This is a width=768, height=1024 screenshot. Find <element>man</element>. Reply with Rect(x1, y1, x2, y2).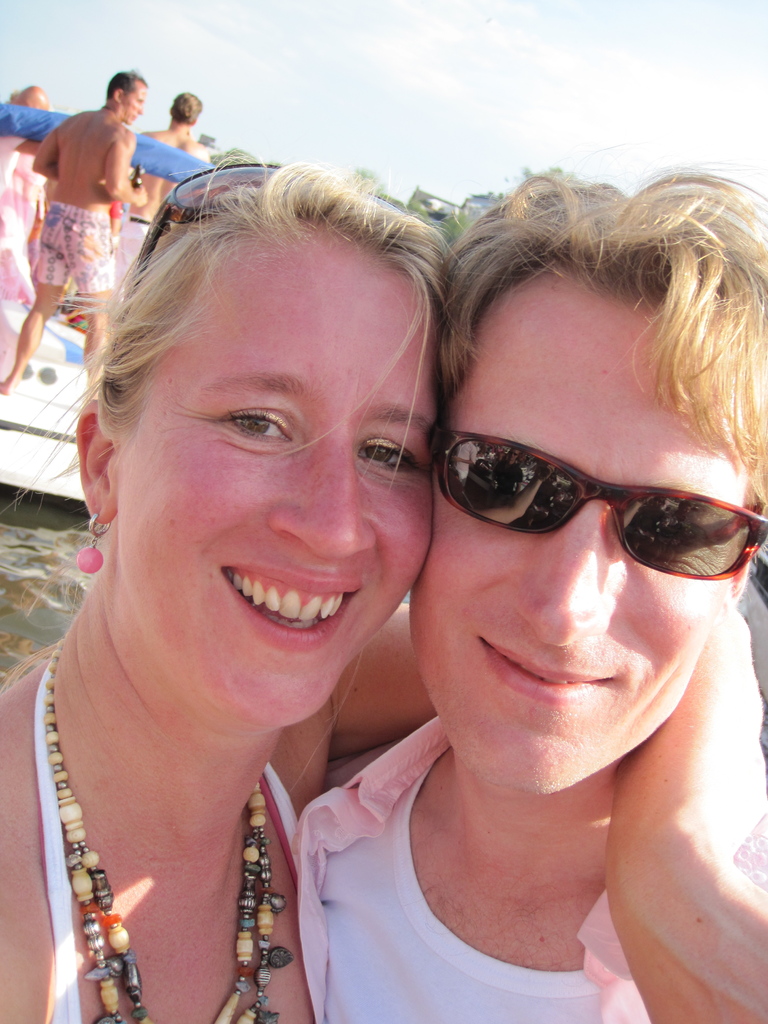
Rect(0, 70, 149, 399).
